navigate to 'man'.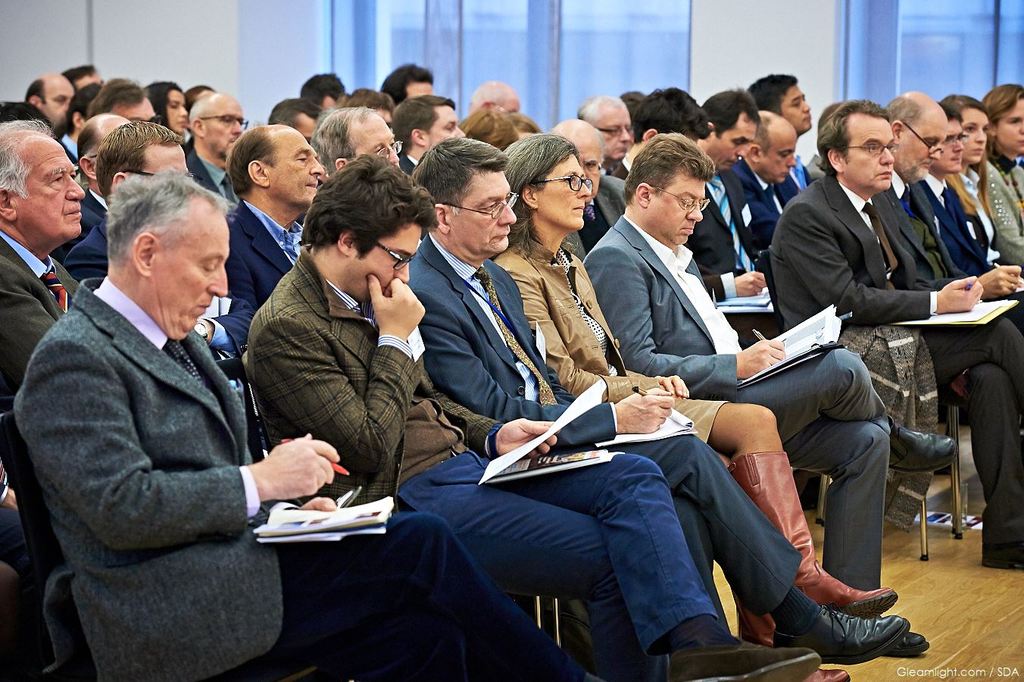
Navigation target: BBox(392, 98, 467, 180).
